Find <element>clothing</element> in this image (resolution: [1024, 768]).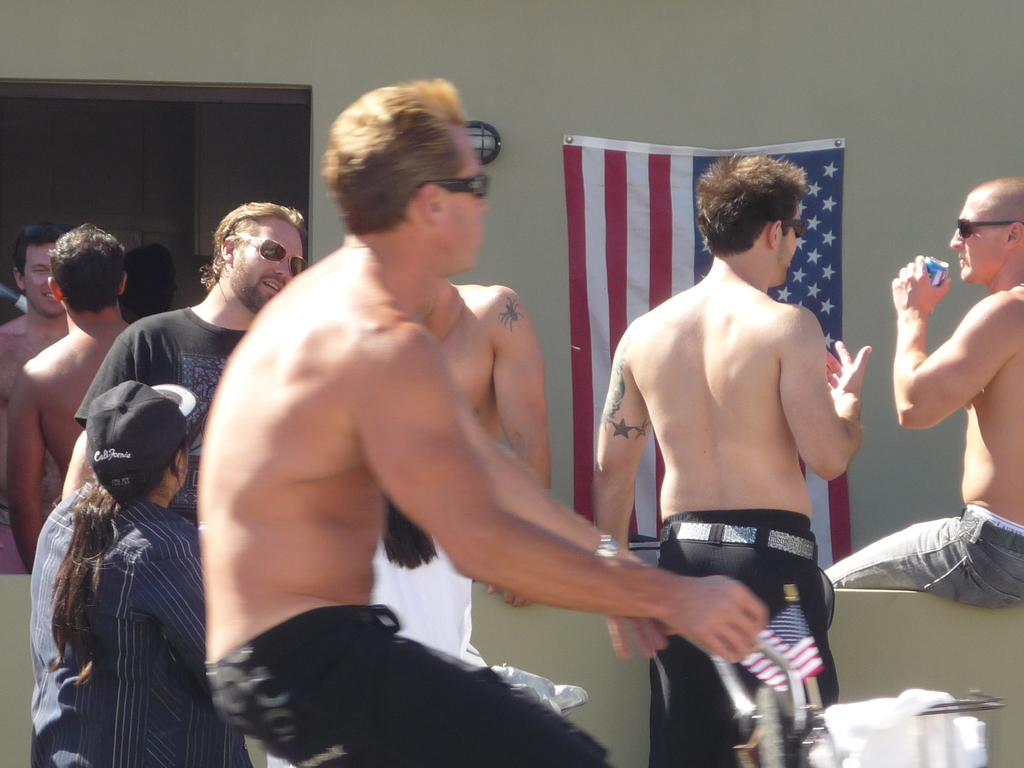
{"left": 31, "top": 480, "right": 256, "bottom": 767}.
